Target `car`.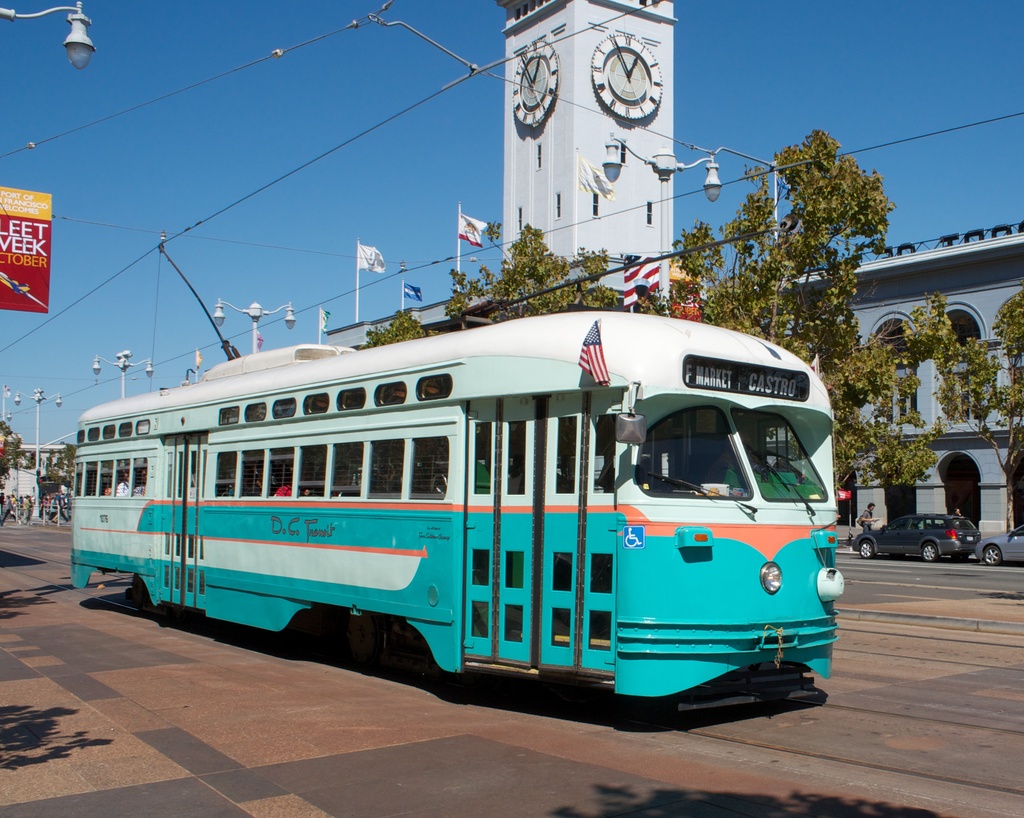
Target region: 849:514:982:563.
